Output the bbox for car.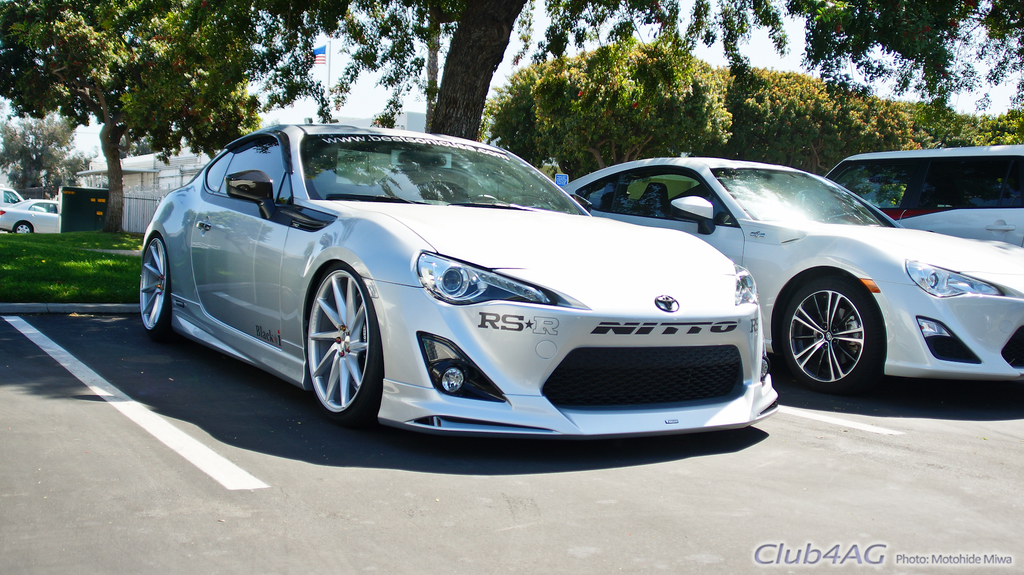
pyautogui.locateOnScreen(140, 127, 797, 456).
